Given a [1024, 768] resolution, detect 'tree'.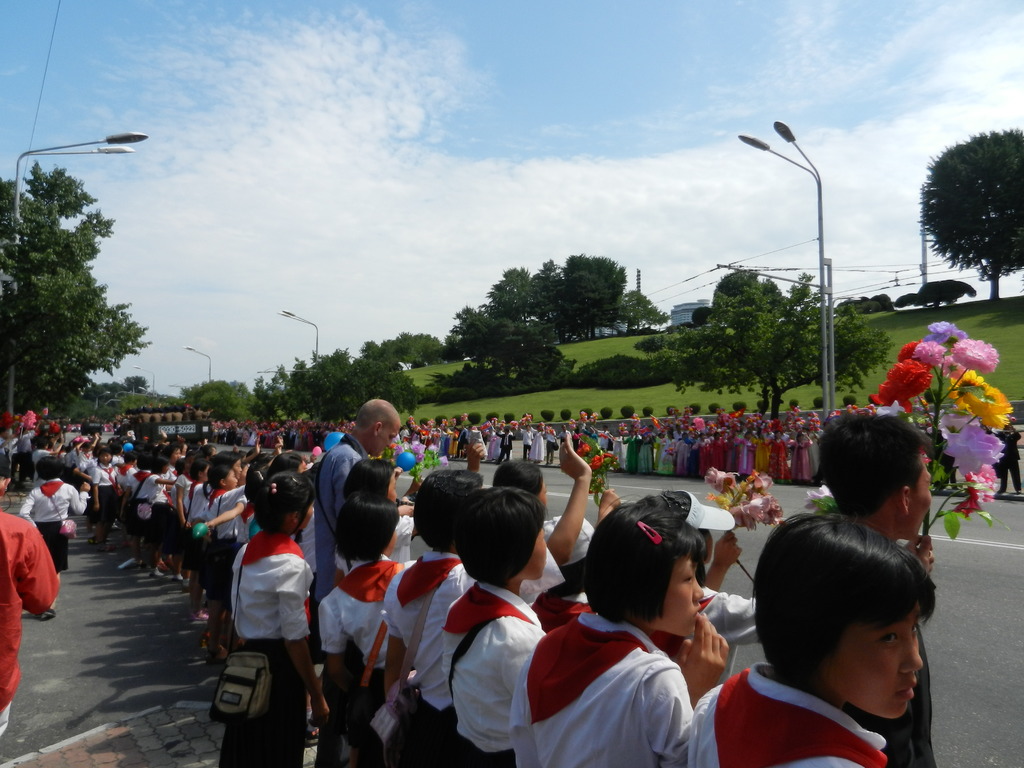
bbox=[683, 305, 712, 328].
